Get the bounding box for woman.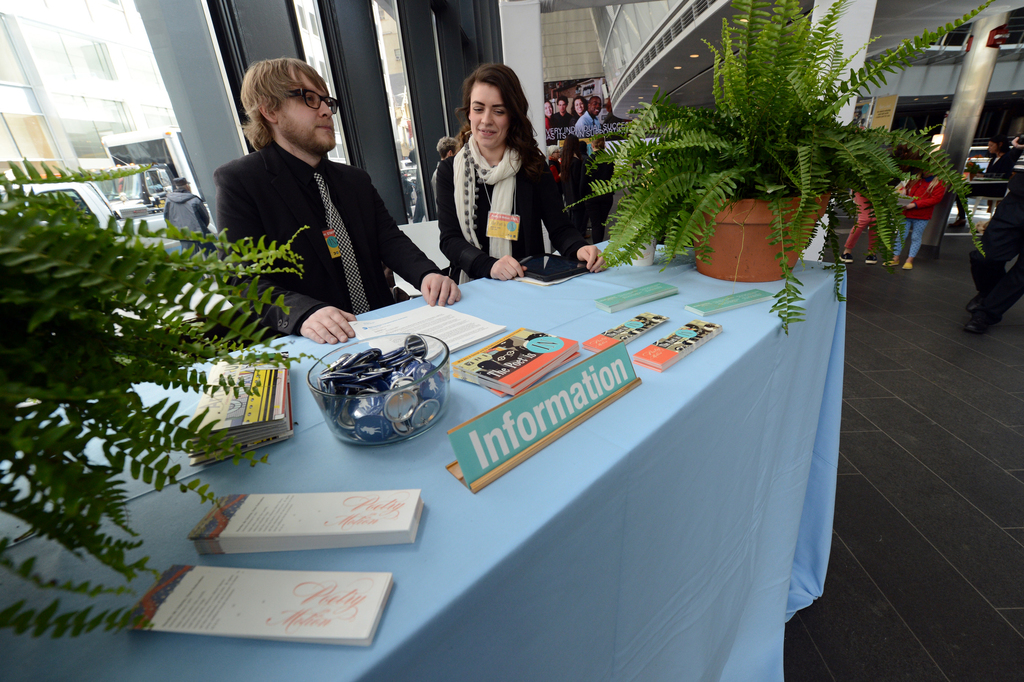
568/92/587/117.
